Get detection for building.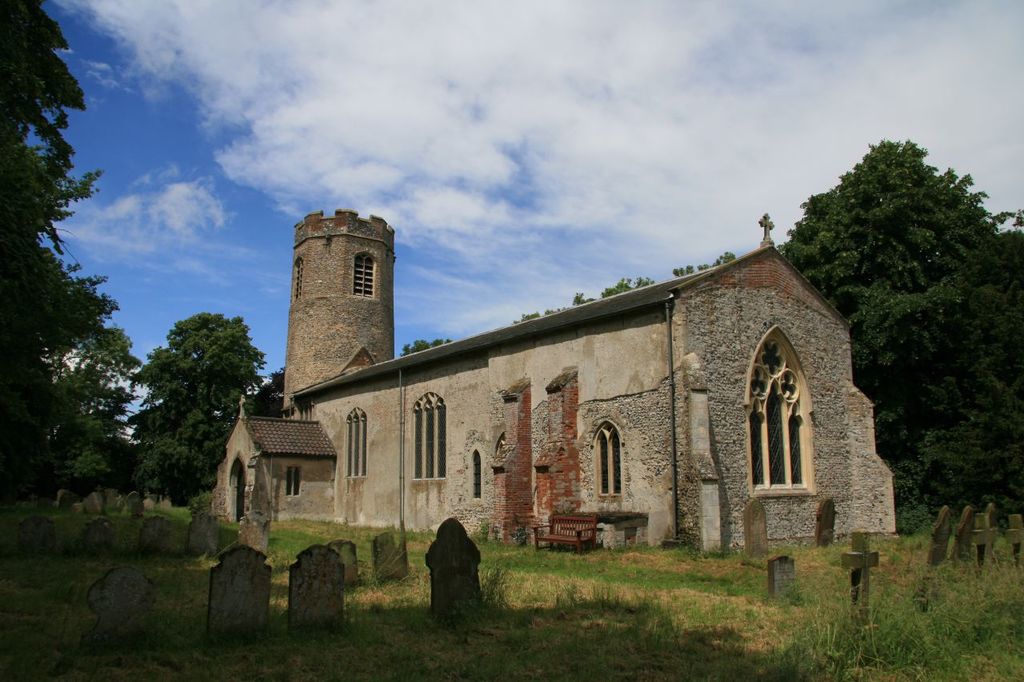
Detection: [222, 209, 898, 544].
